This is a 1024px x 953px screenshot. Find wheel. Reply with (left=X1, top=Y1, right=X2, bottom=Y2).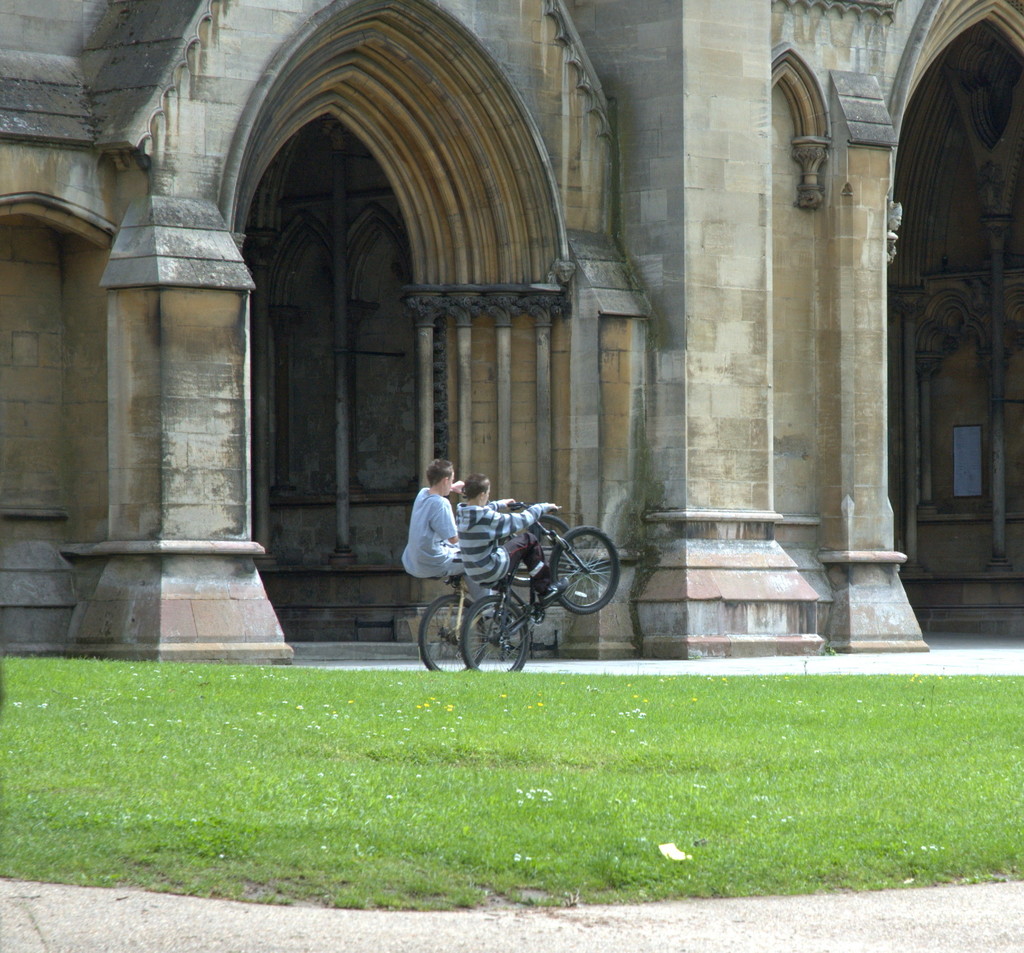
(left=419, top=588, right=487, bottom=671).
